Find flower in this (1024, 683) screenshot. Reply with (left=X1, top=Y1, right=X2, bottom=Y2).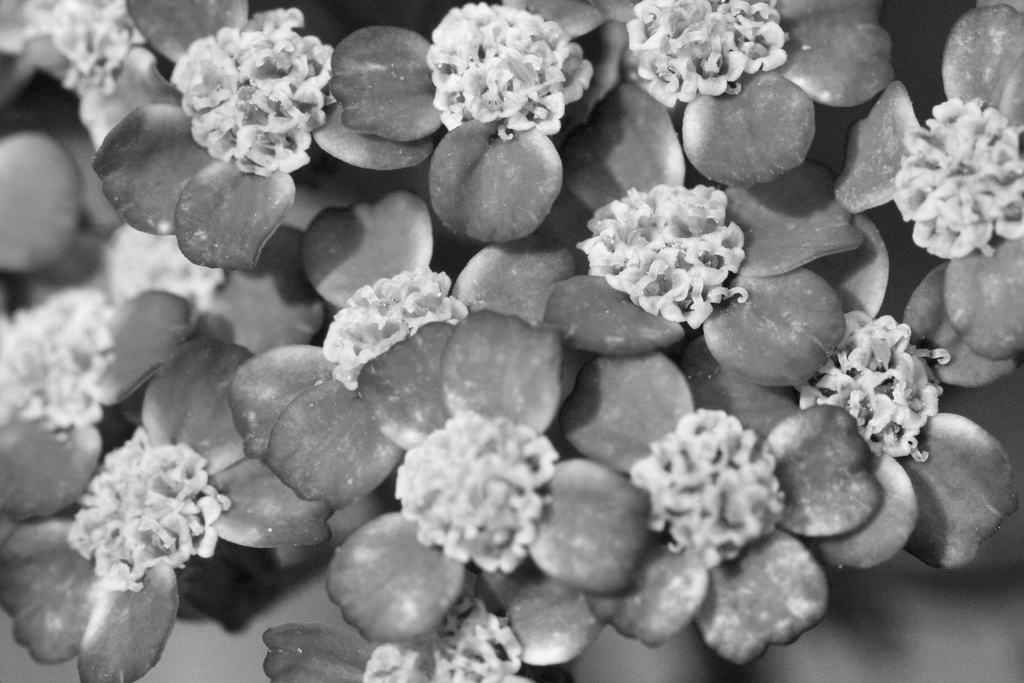
(left=626, top=0, right=788, bottom=109).
